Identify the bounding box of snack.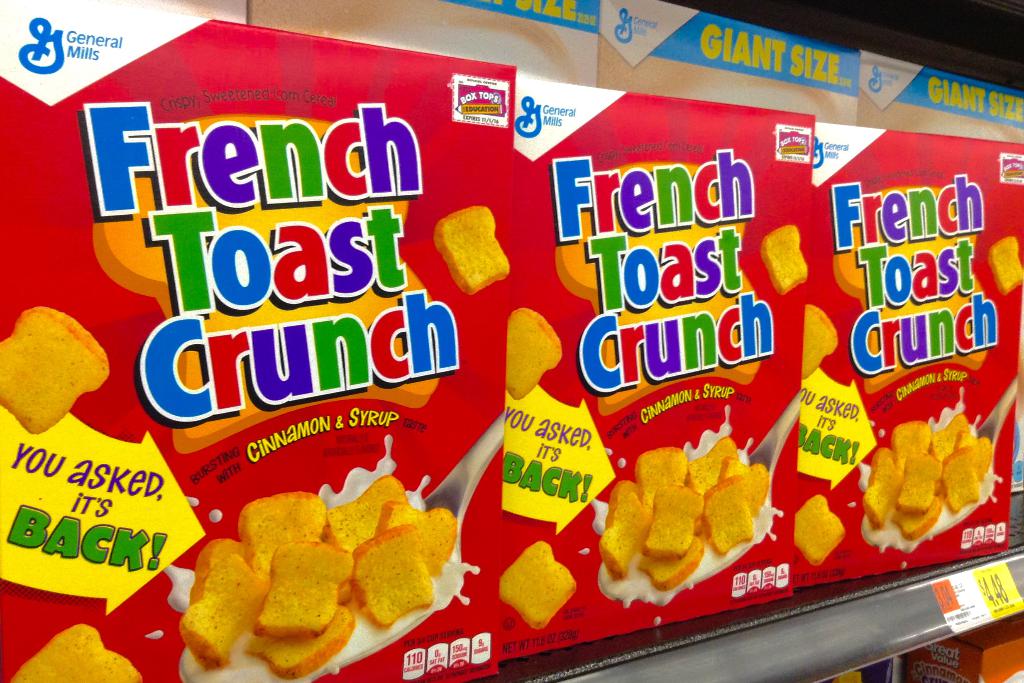
BBox(177, 469, 461, 682).
